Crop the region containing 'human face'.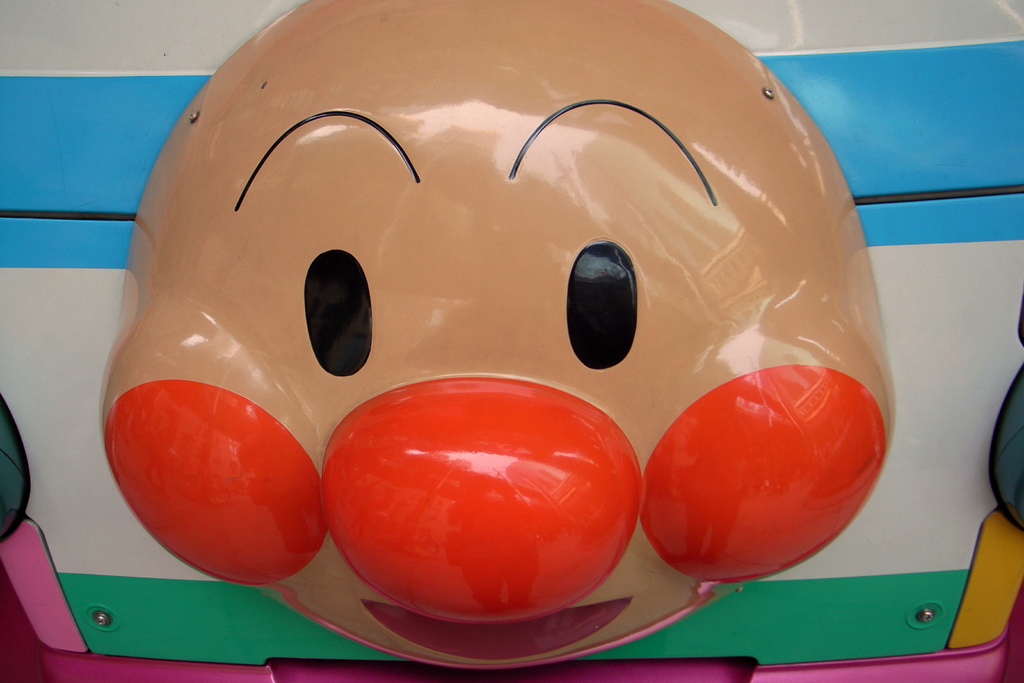
Crop region: 103 5 902 682.
